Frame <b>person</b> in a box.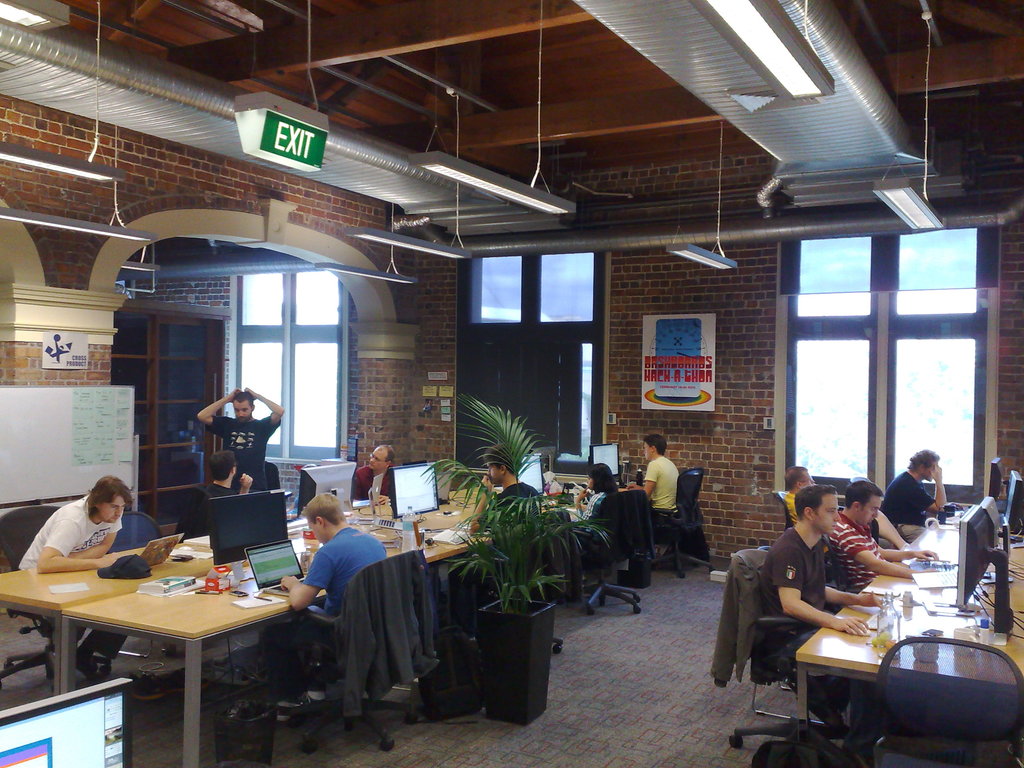
locate(830, 479, 948, 590).
